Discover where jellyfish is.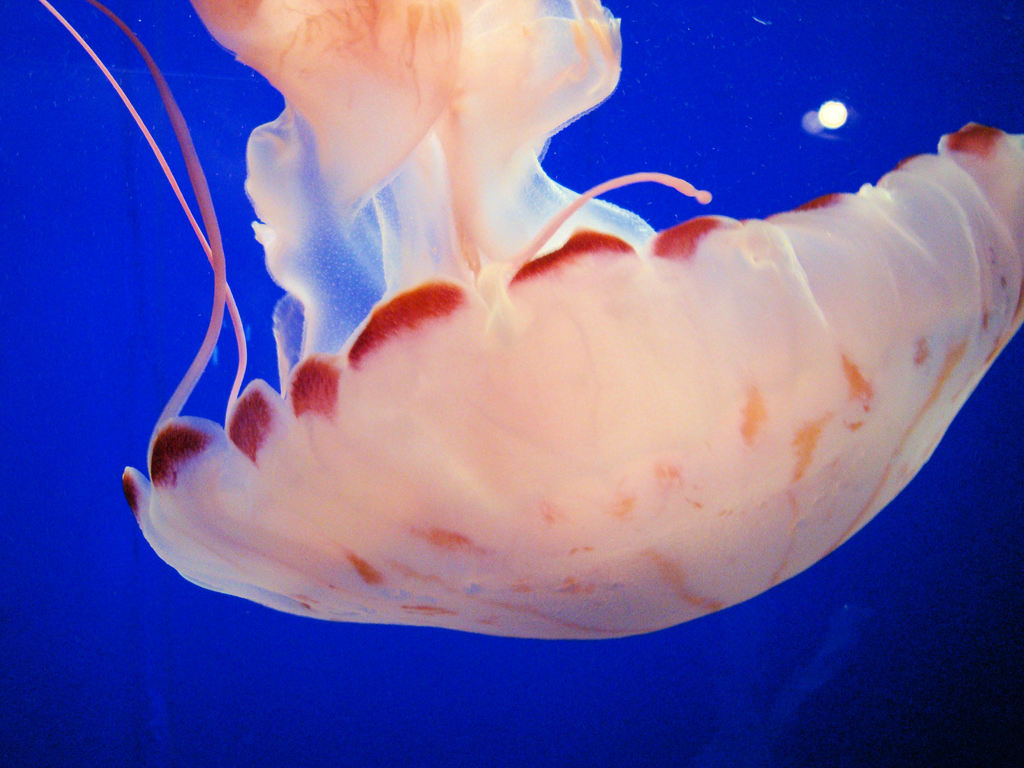
Discovered at select_region(38, 0, 1021, 640).
